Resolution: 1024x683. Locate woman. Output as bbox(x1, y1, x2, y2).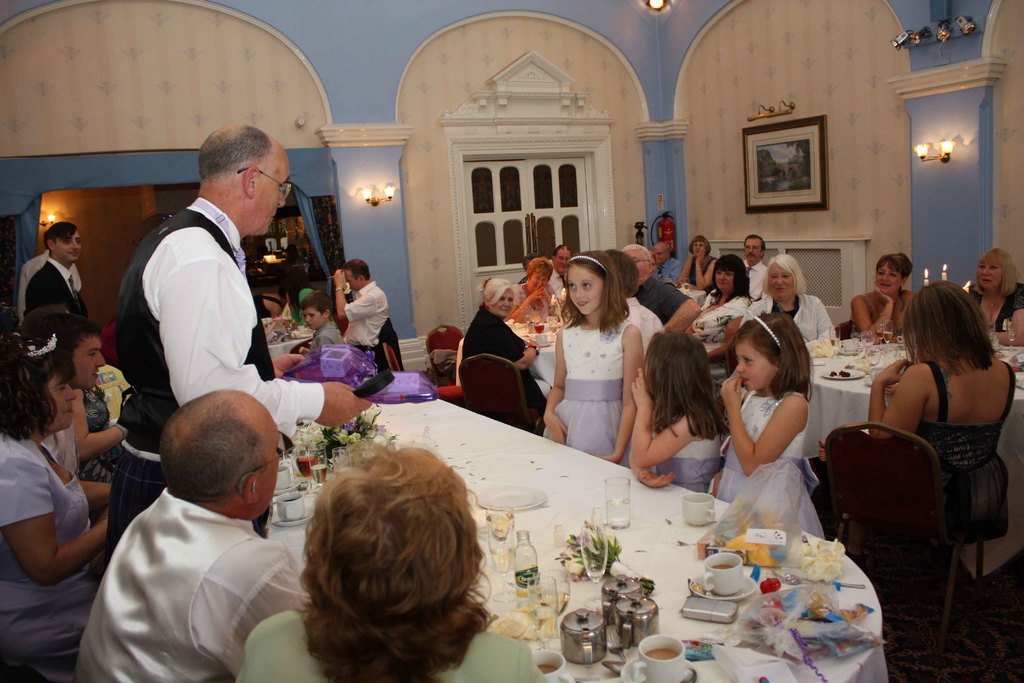
bbox(688, 253, 754, 334).
